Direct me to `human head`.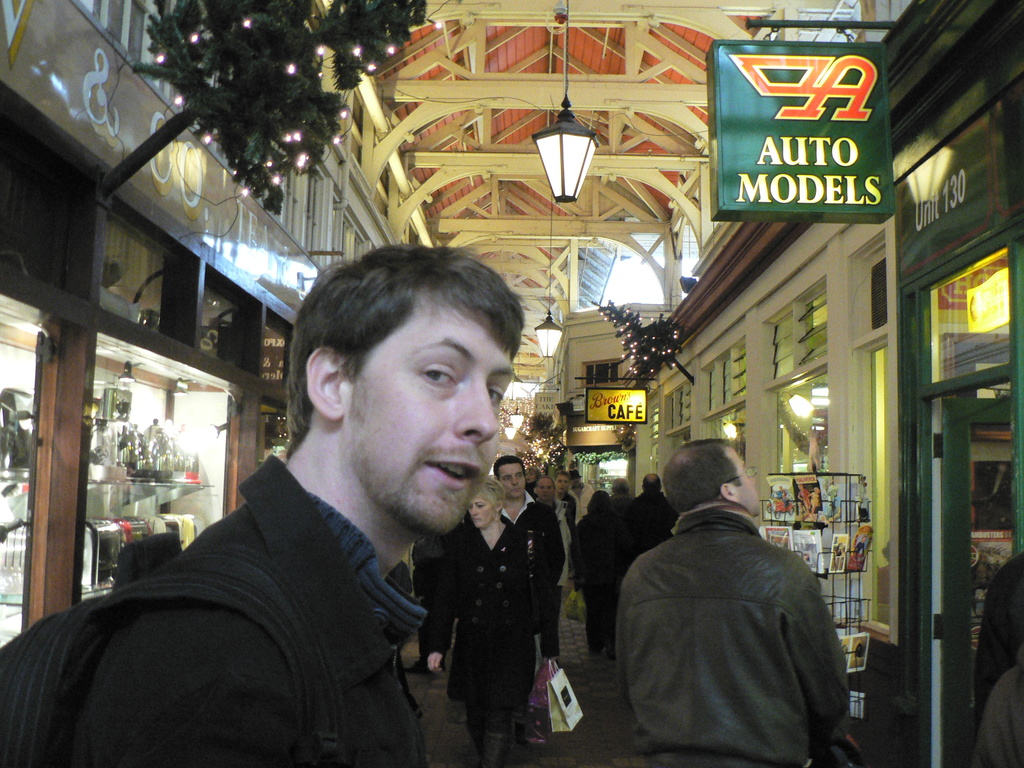
Direction: bbox=[556, 474, 572, 495].
